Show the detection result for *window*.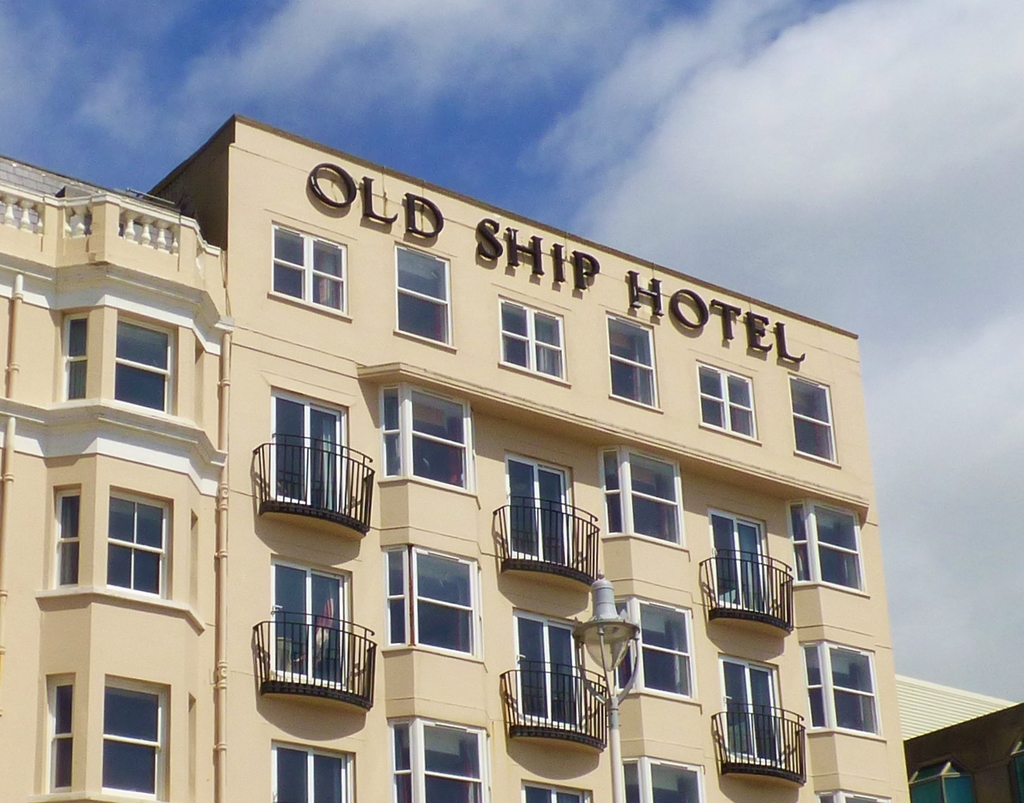
268,553,354,693.
